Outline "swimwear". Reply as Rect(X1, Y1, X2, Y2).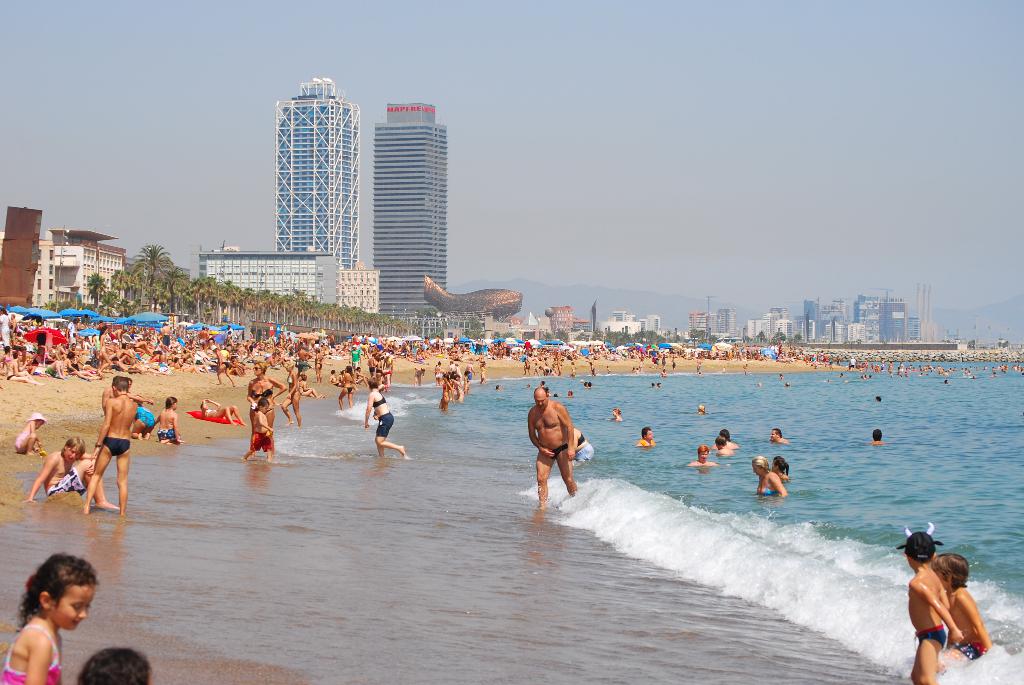
Rect(134, 402, 156, 429).
